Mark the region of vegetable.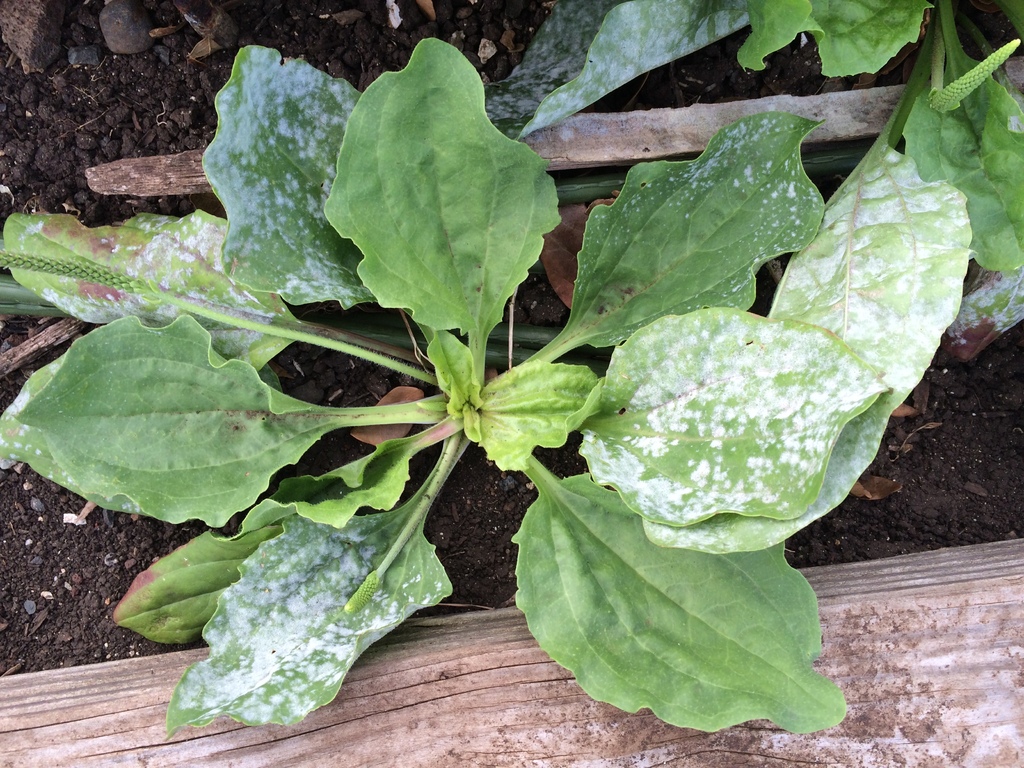
Region: (x1=22, y1=74, x2=1023, y2=733).
